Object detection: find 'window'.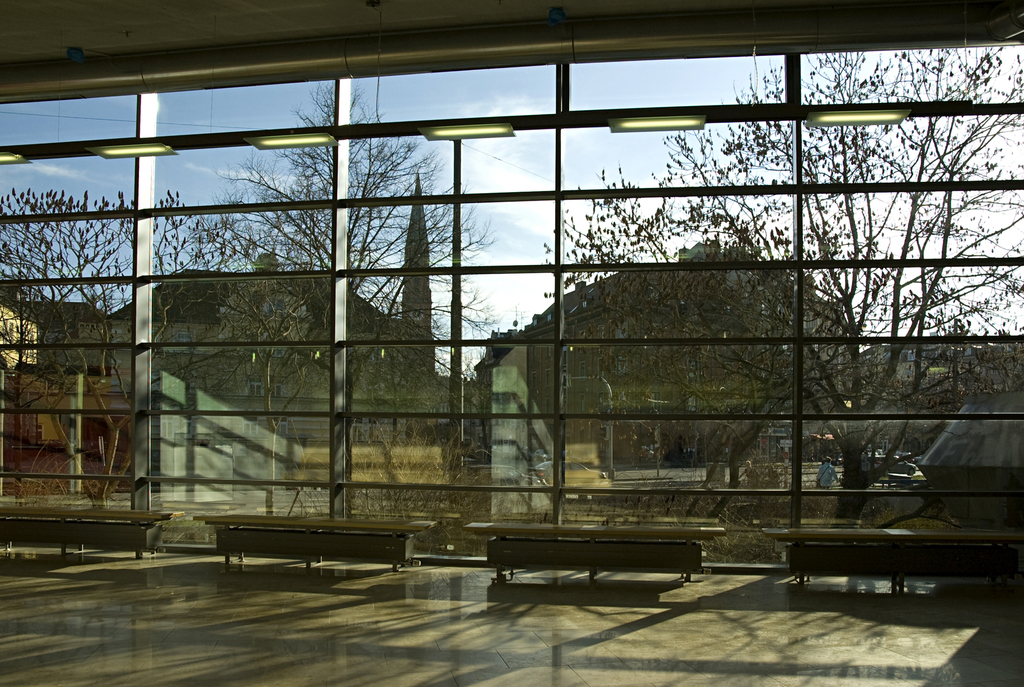
bbox=(275, 385, 284, 401).
